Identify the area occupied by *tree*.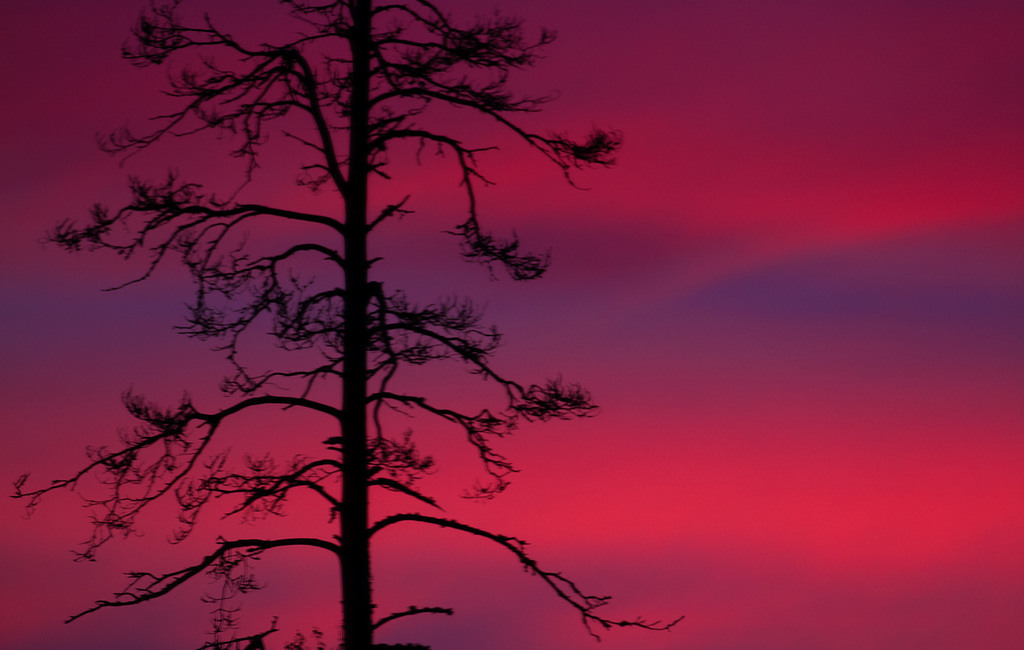
Area: bbox(6, 0, 689, 649).
